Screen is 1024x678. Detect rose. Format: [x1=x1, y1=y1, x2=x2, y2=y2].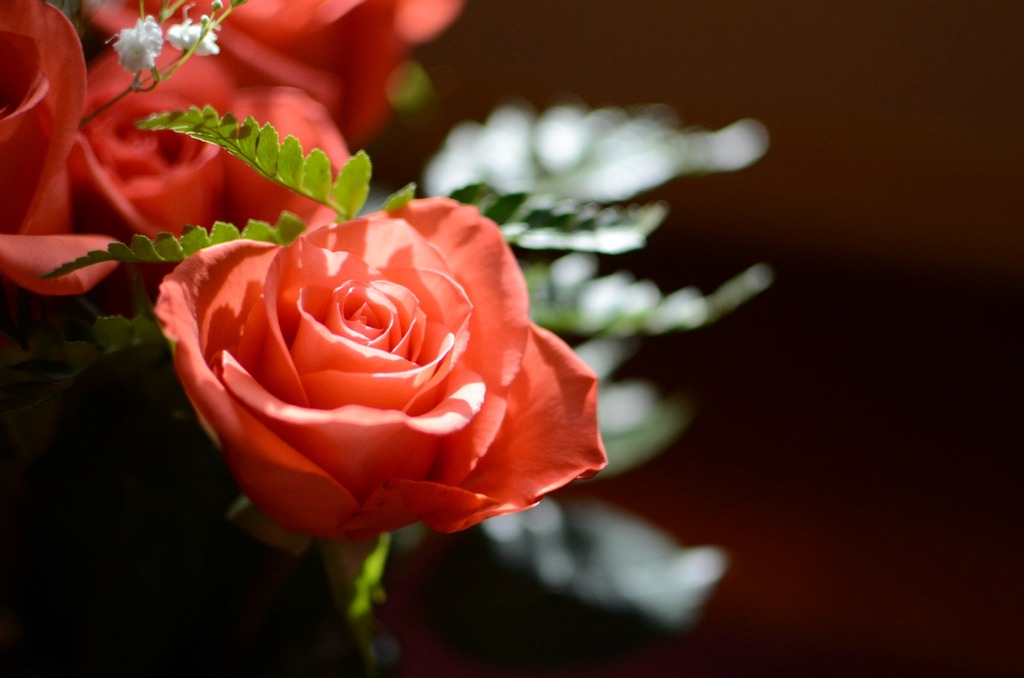
[x1=77, y1=40, x2=355, y2=300].
